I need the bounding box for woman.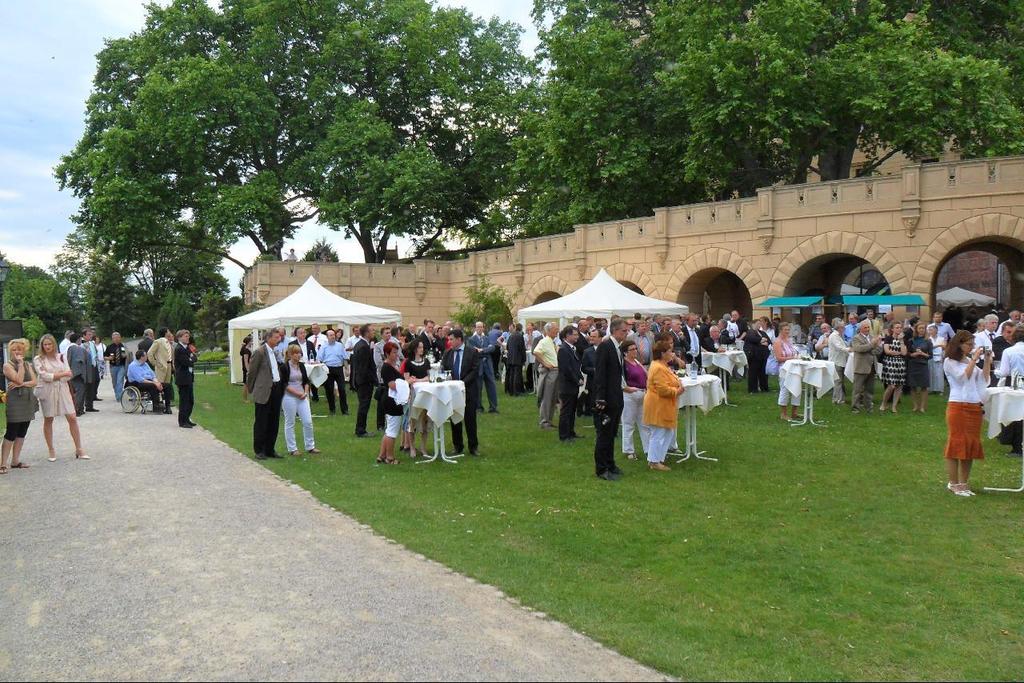
Here it is: x1=406 y1=337 x2=431 y2=458.
